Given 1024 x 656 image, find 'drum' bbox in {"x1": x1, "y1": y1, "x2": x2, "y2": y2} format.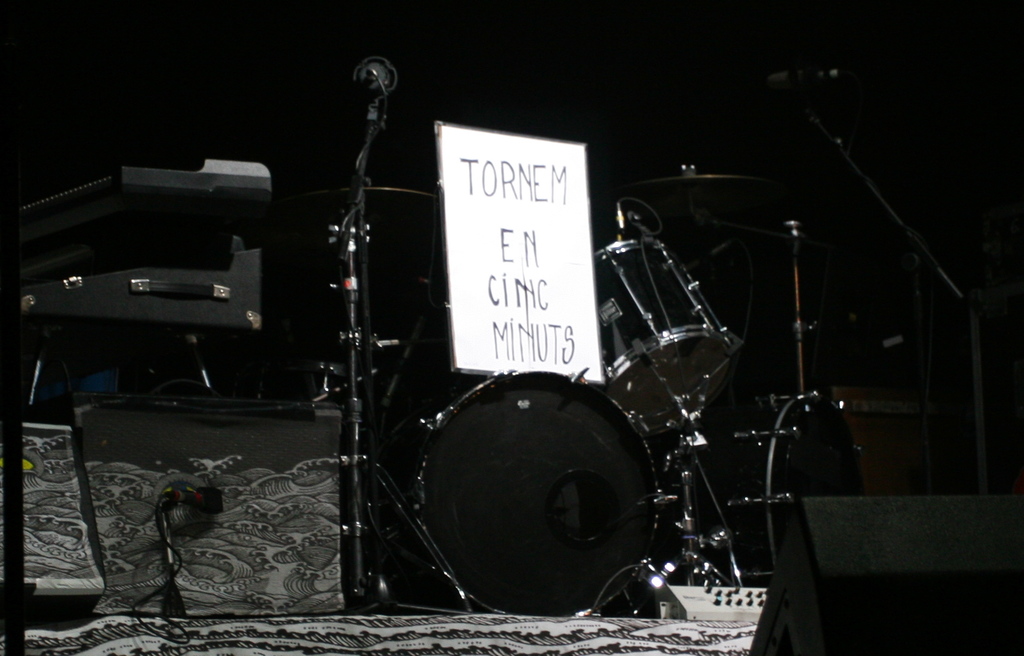
{"x1": 412, "y1": 368, "x2": 674, "y2": 615}.
